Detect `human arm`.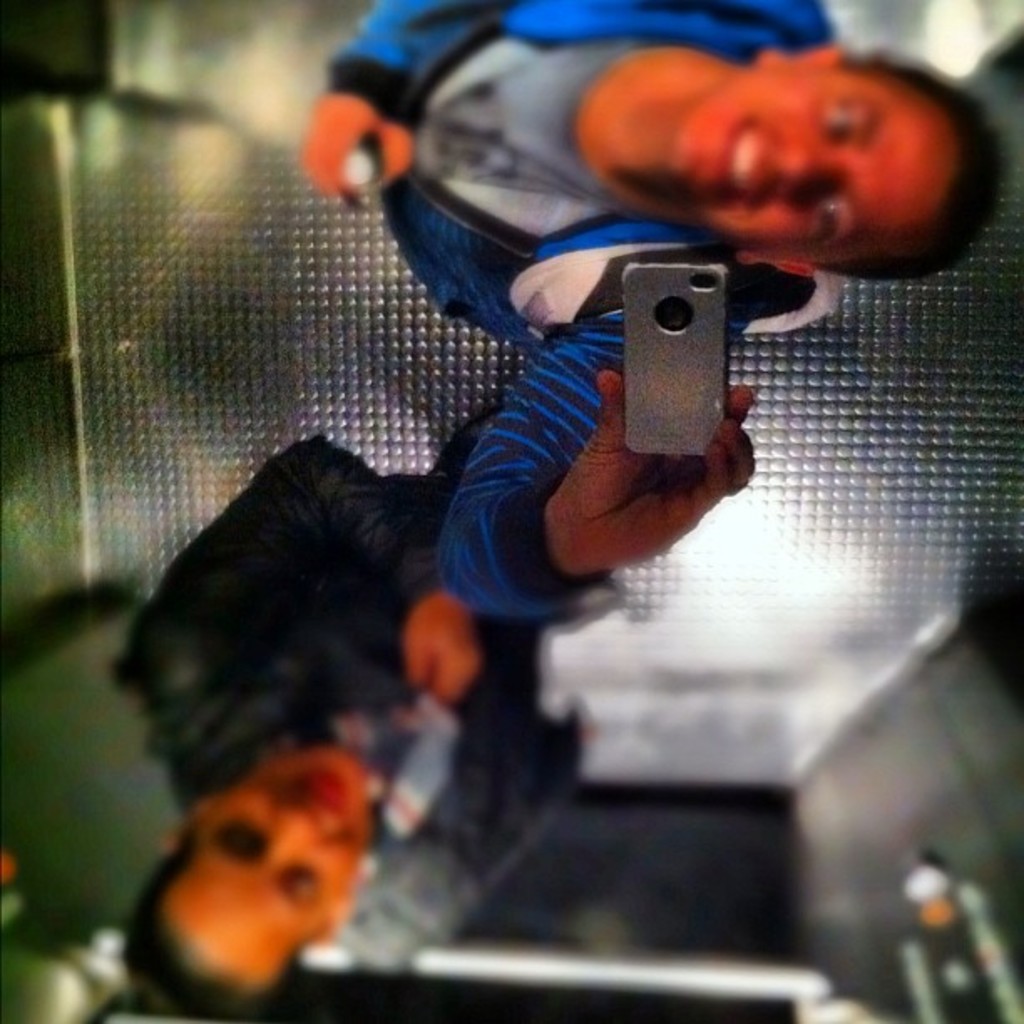
Detected at 114, 432, 487, 708.
